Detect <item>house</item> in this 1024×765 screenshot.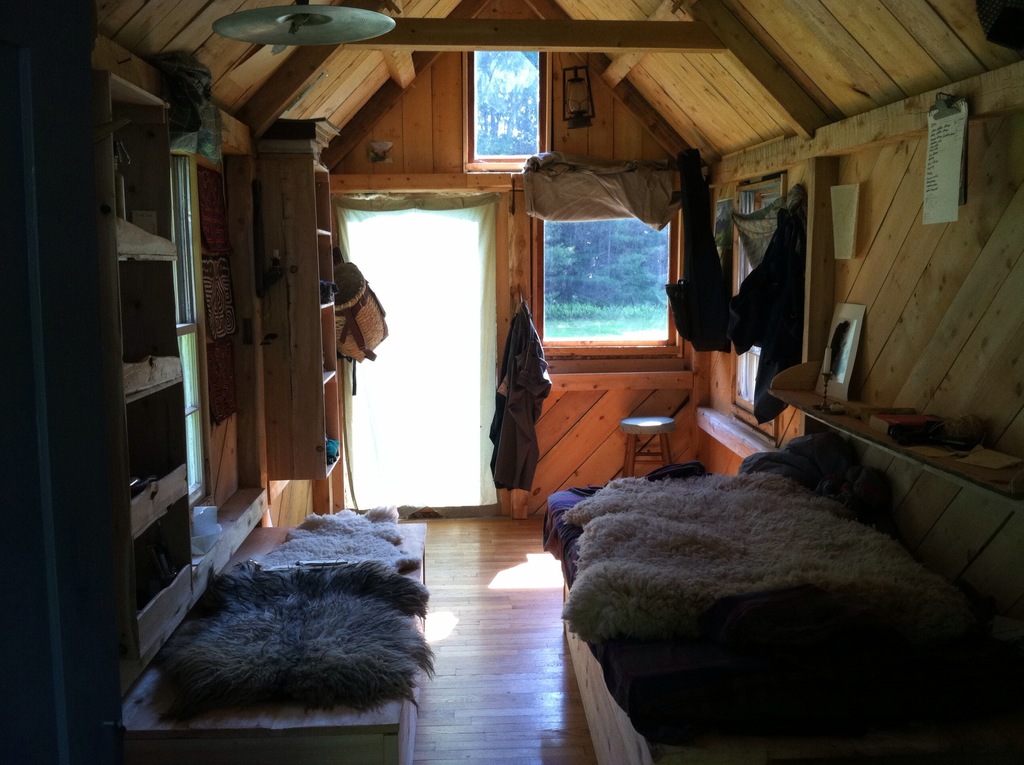
Detection: box(0, 0, 1023, 764).
